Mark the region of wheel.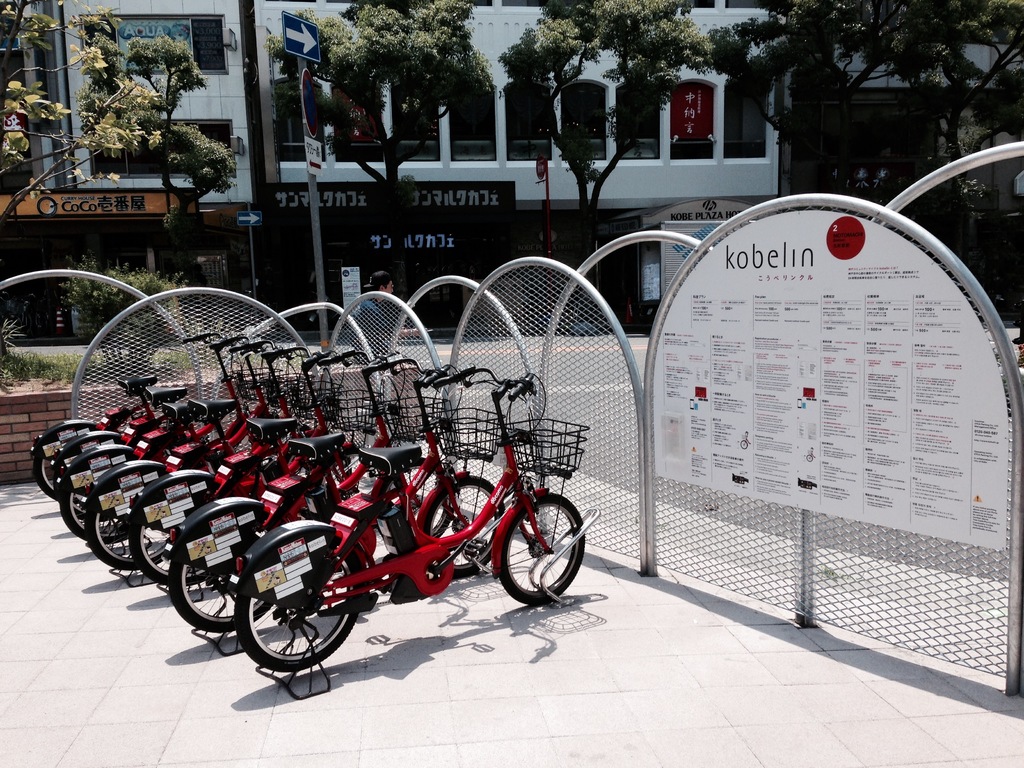
Region: [284,450,295,463].
